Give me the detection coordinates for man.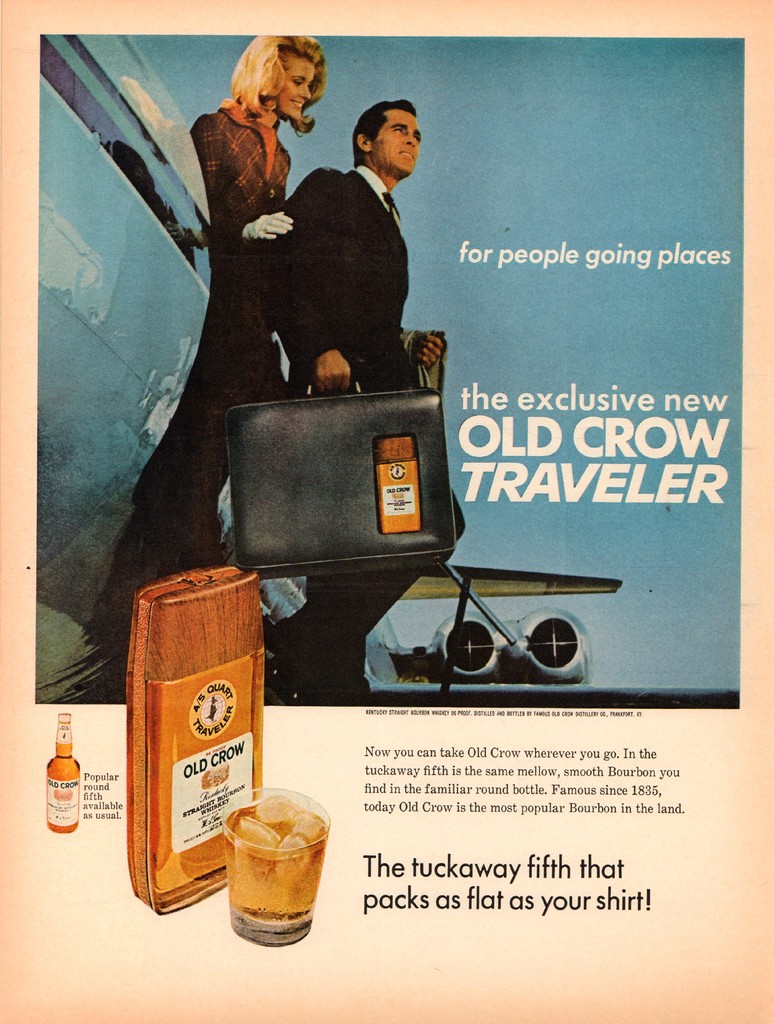
select_region(267, 93, 468, 724).
